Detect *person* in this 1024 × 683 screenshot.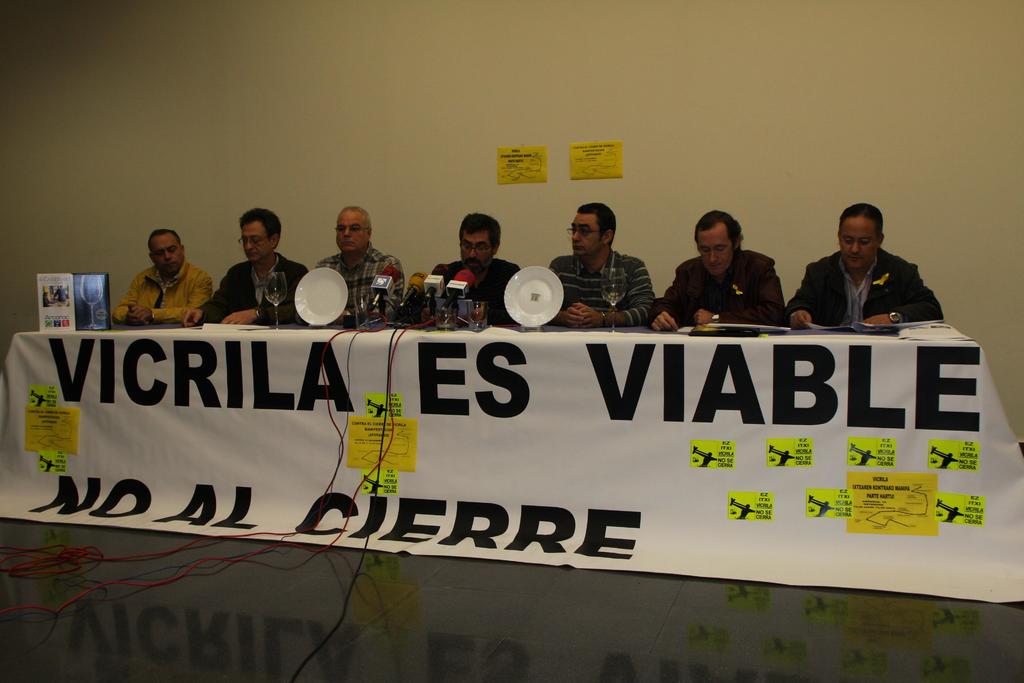
Detection: (401, 213, 524, 333).
